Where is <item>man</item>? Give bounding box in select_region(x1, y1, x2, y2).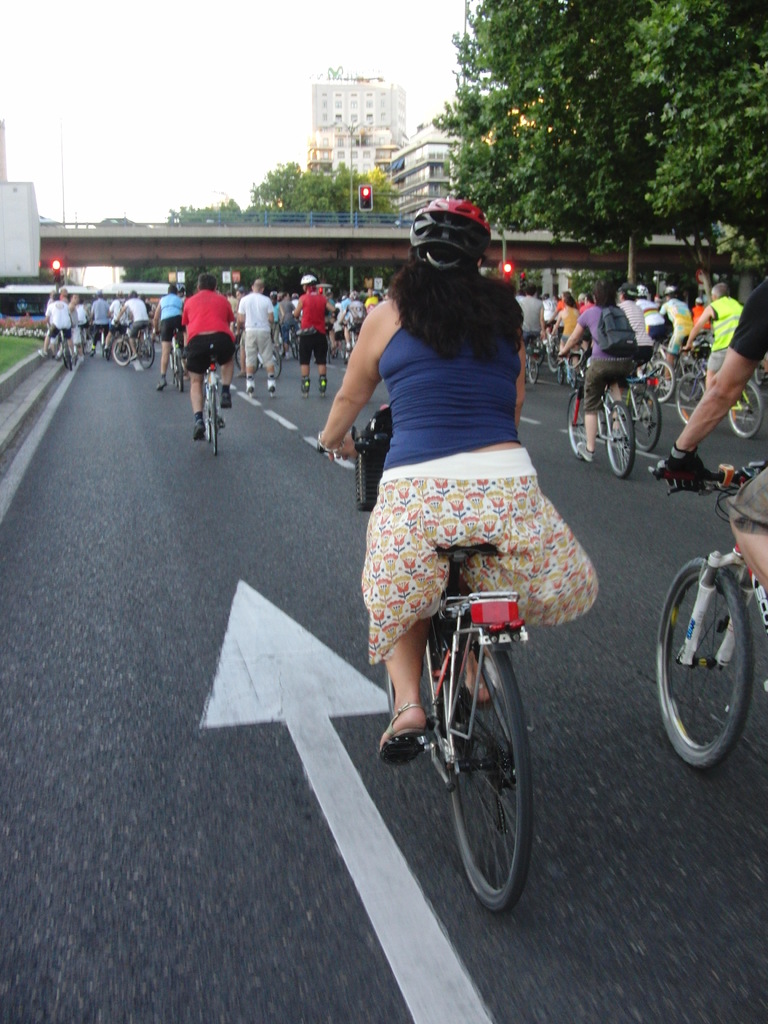
select_region(660, 276, 767, 593).
